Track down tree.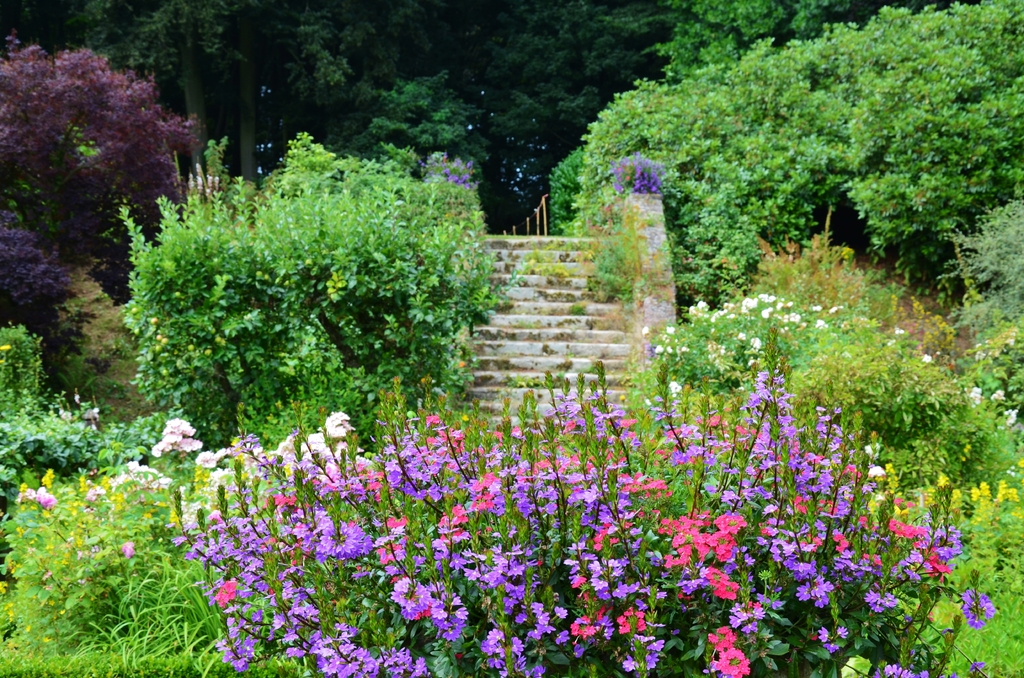
Tracked to [left=0, top=0, right=207, bottom=367].
